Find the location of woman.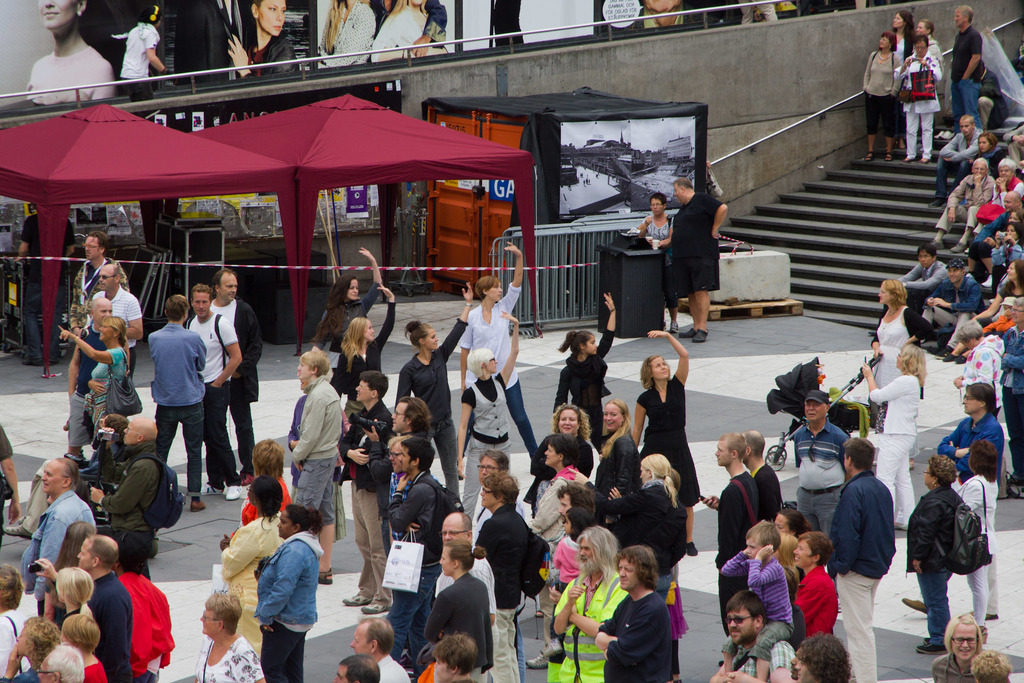
Location: (857, 340, 931, 536).
